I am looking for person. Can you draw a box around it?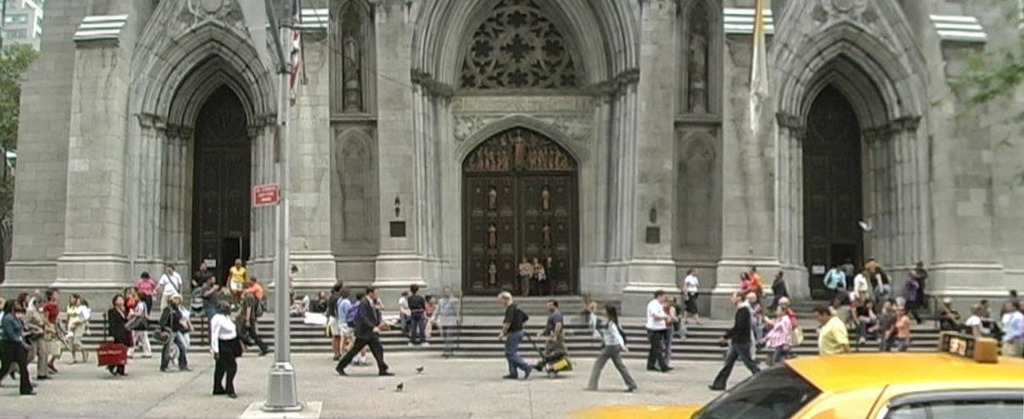
Sure, the bounding box is <region>885, 304, 916, 355</region>.
